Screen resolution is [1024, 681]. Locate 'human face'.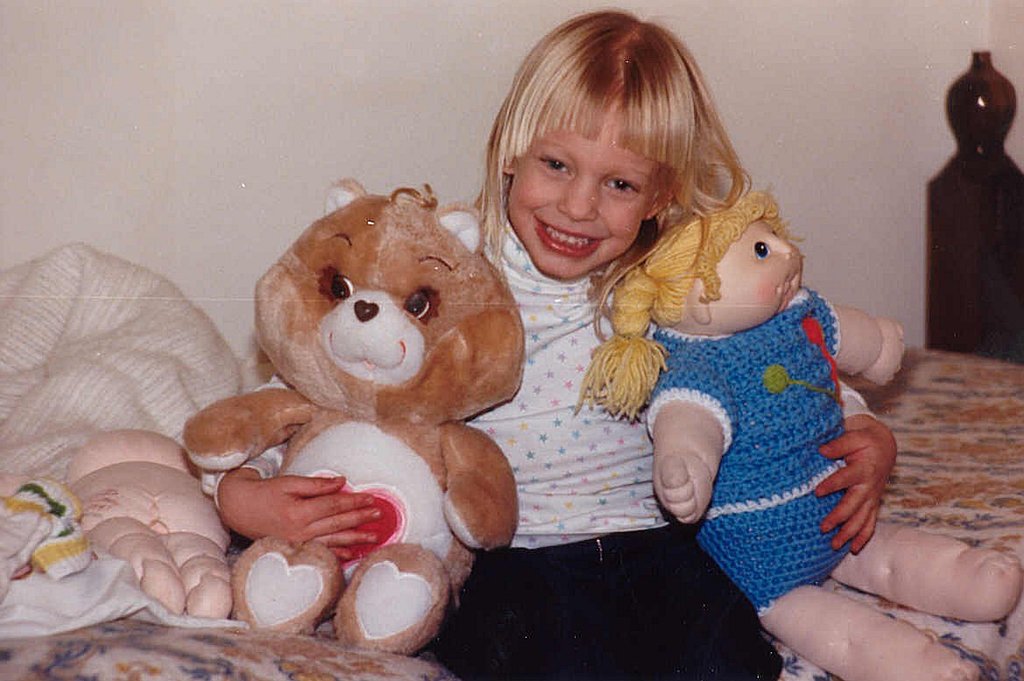
(510,102,657,276).
